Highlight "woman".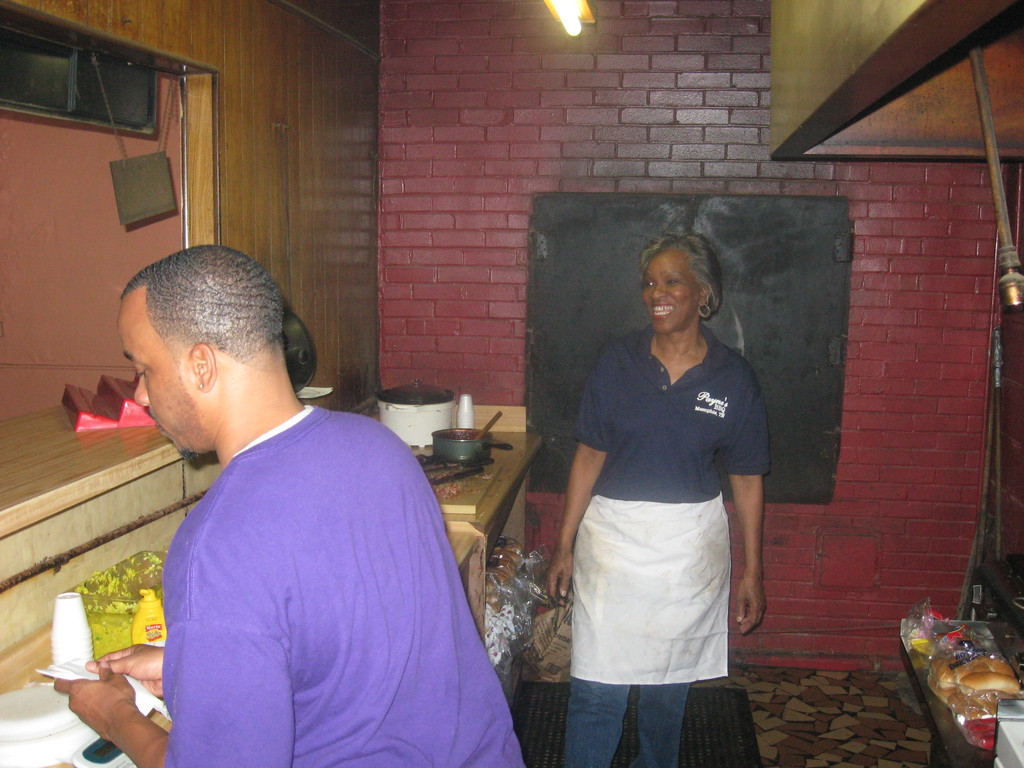
Highlighted region: [541,216,777,746].
